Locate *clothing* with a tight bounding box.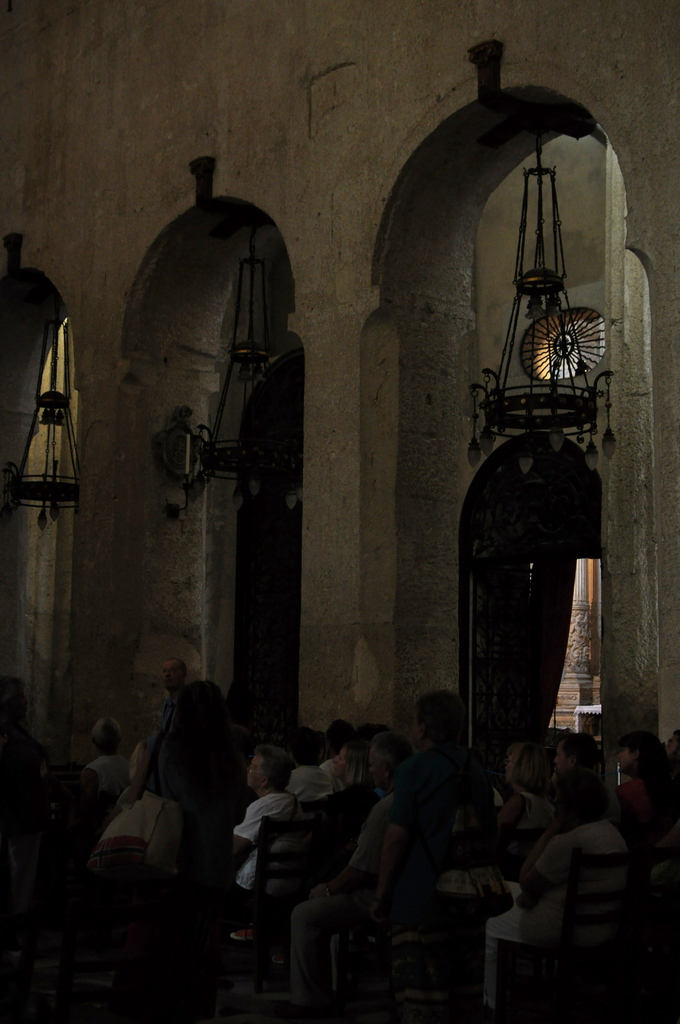
select_region(146, 689, 179, 732).
